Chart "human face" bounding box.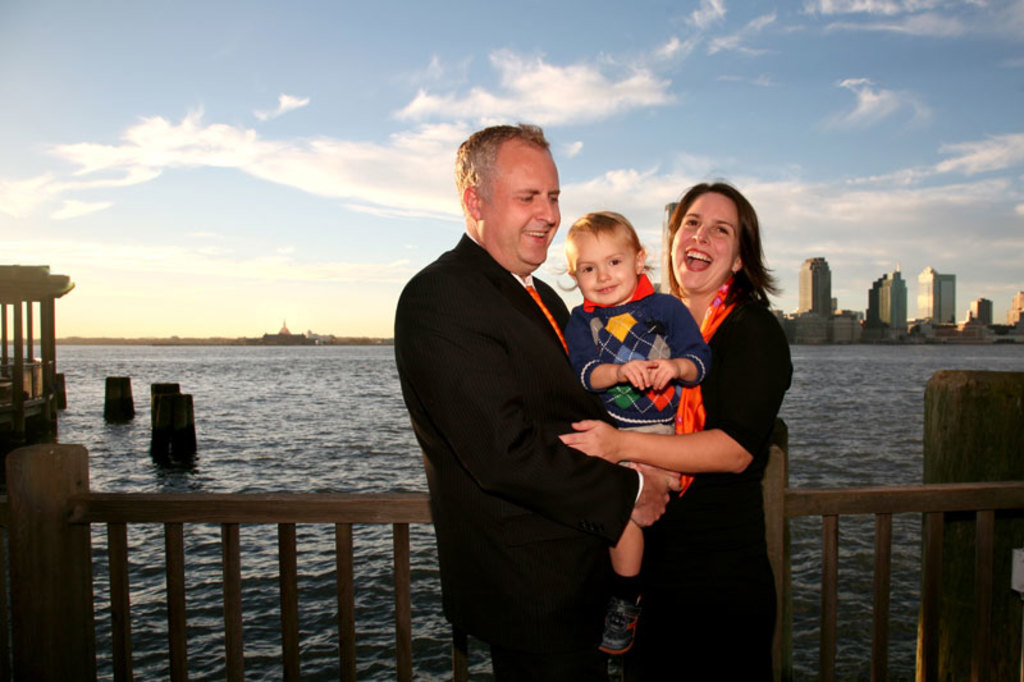
Charted: 672:193:745:297.
